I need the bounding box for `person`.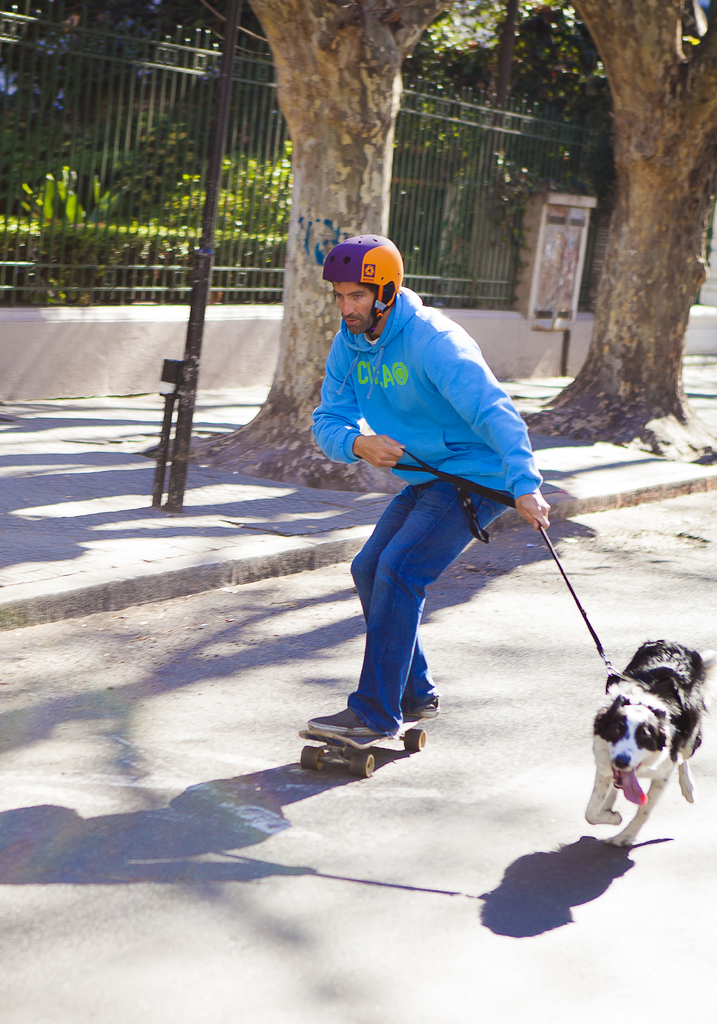
Here it is: box=[319, 207, 572, 806].
